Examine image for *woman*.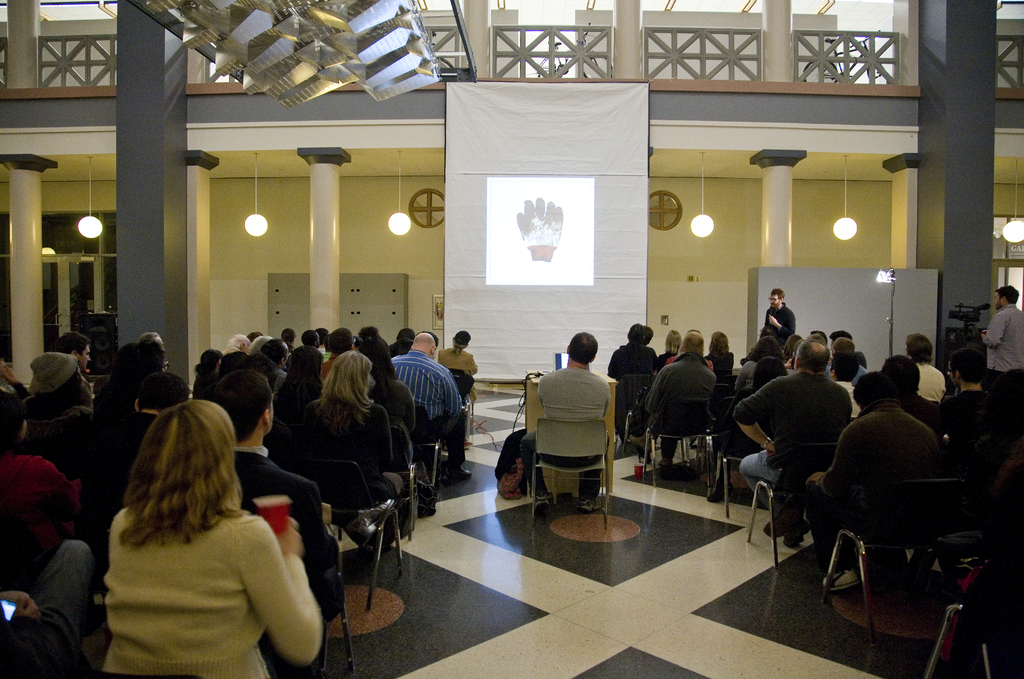
Examination result: 609 323 664 390.
